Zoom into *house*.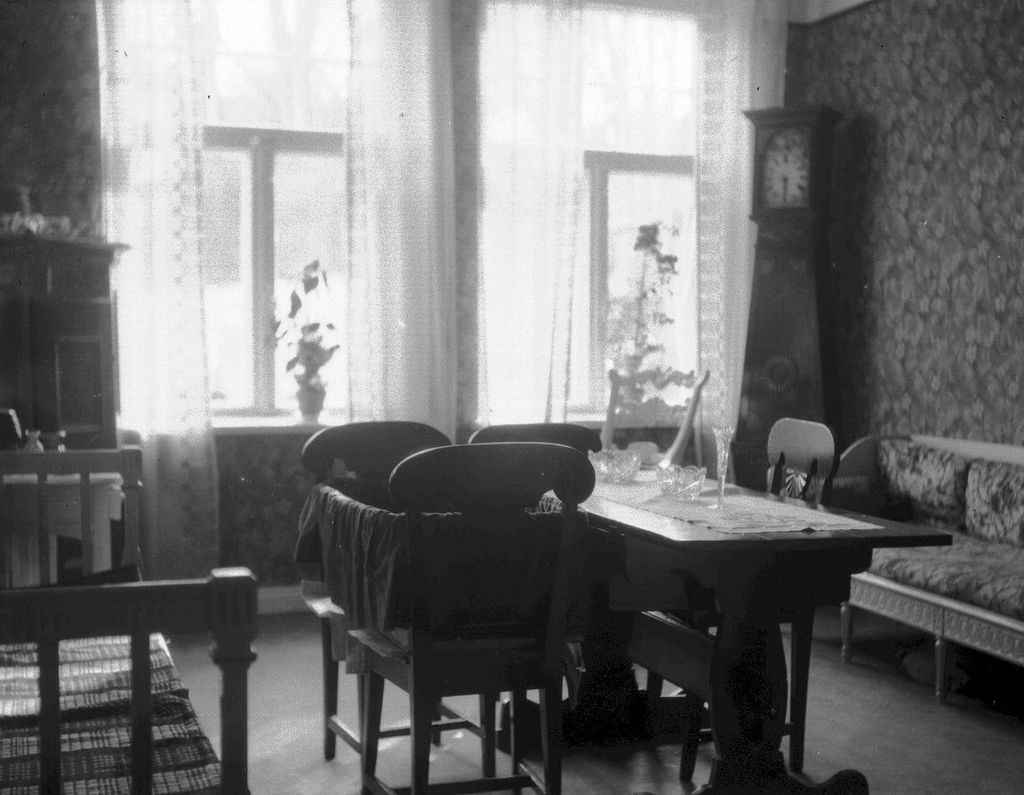
Zoom target: (x1=0, y1=0, x2=1023, y2=794).
